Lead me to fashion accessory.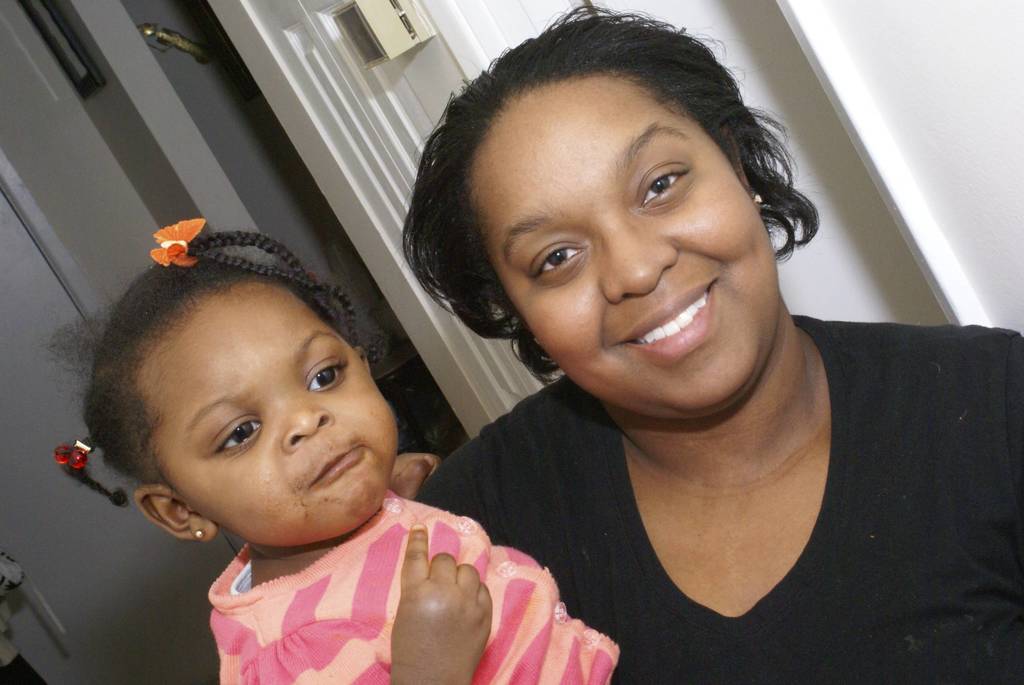
Lead to bbox=(756, 191, 763, 200).
